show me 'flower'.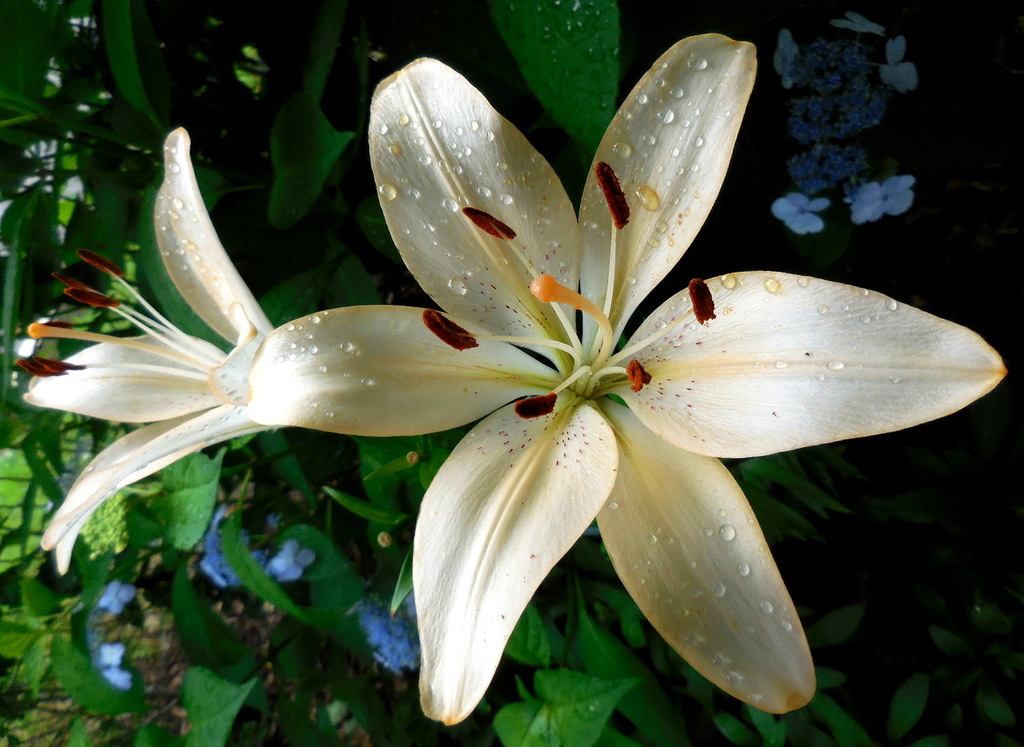
'flower' is here: 103,667,136,688.
